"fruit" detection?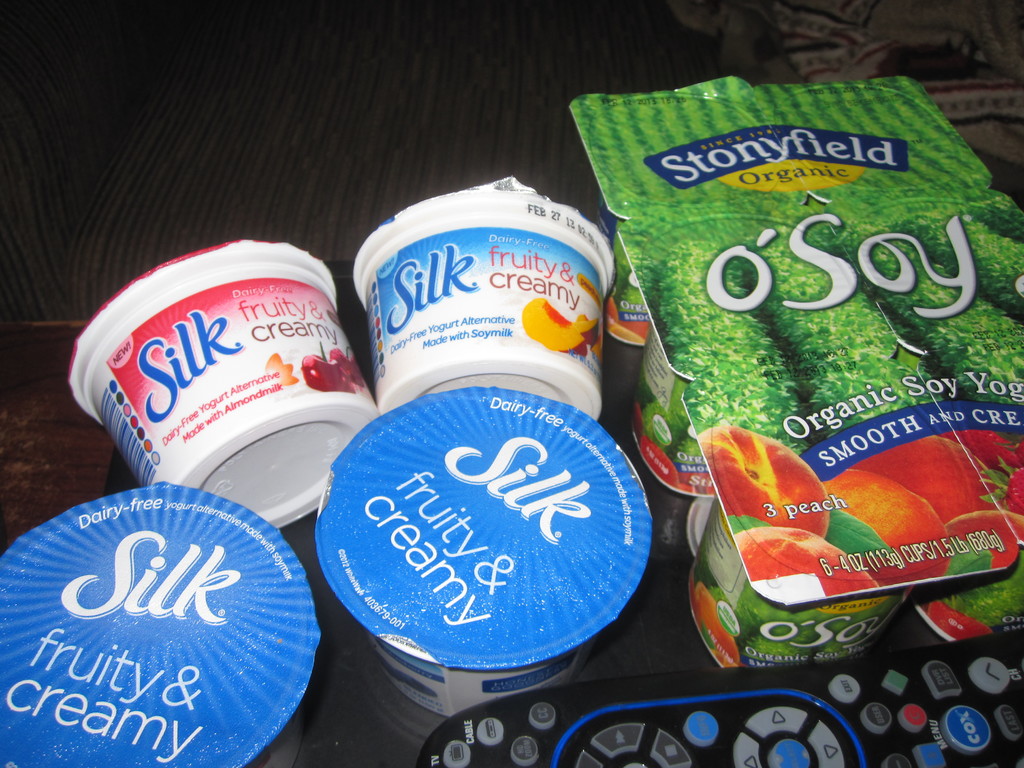
x1=299 y1=348 x2=366 y2=390
